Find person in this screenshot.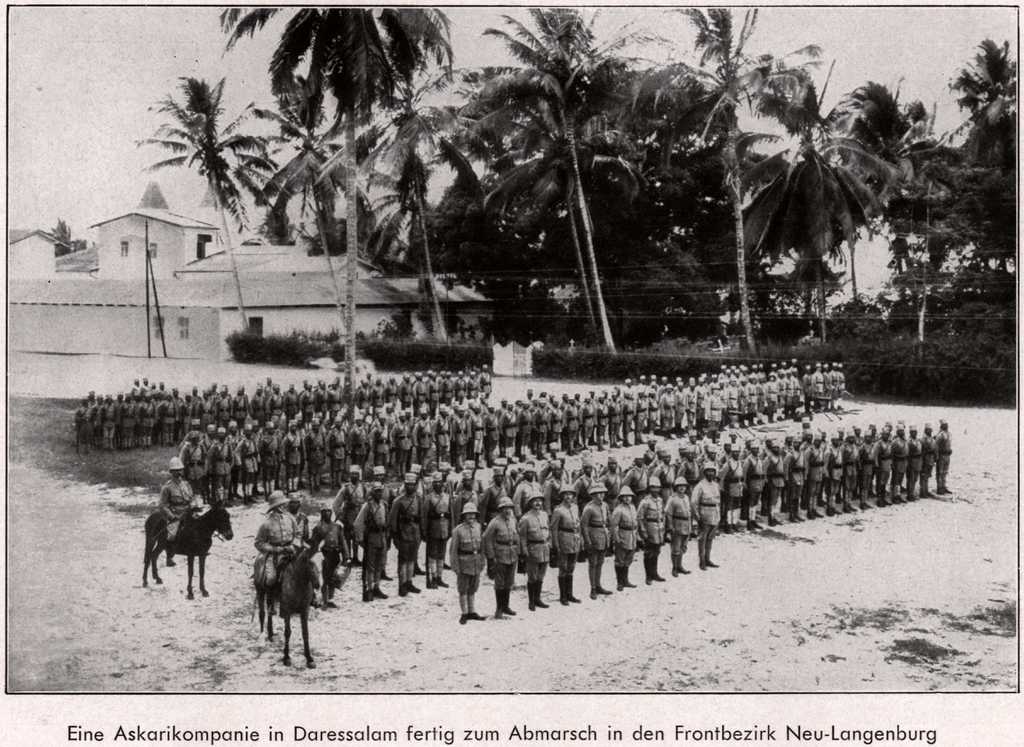
The bounding box for person is 550,498,580,605.
